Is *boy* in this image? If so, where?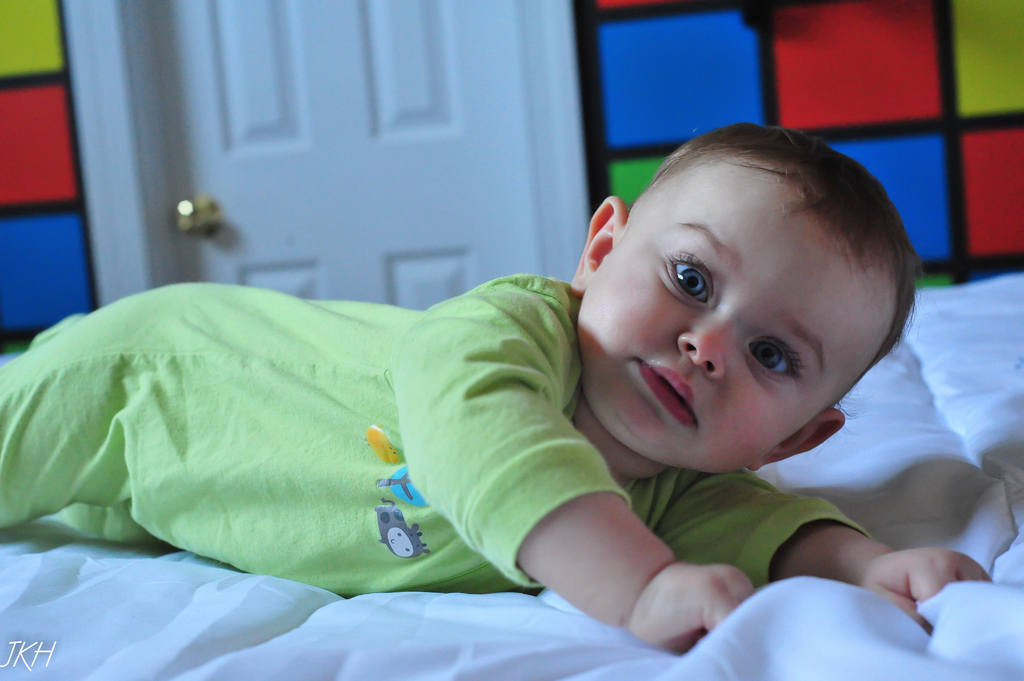
Yes, at BBox(0, 123, 989, 652).
